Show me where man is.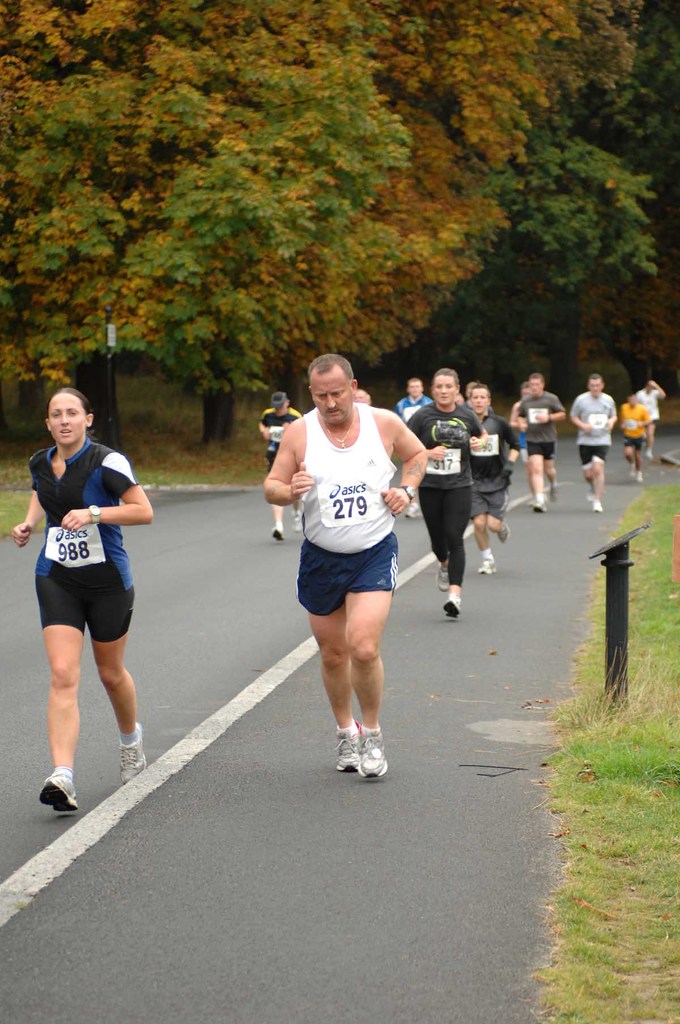
man is at 518/376/562/512.
